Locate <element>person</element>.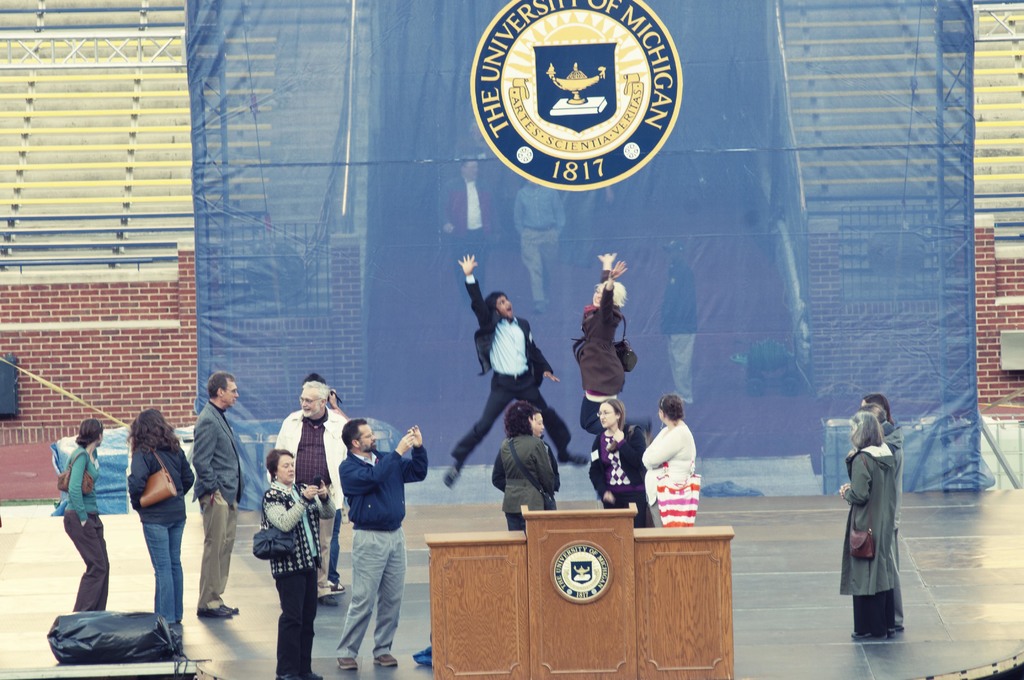
Bounding box: 858 391 907 629.
